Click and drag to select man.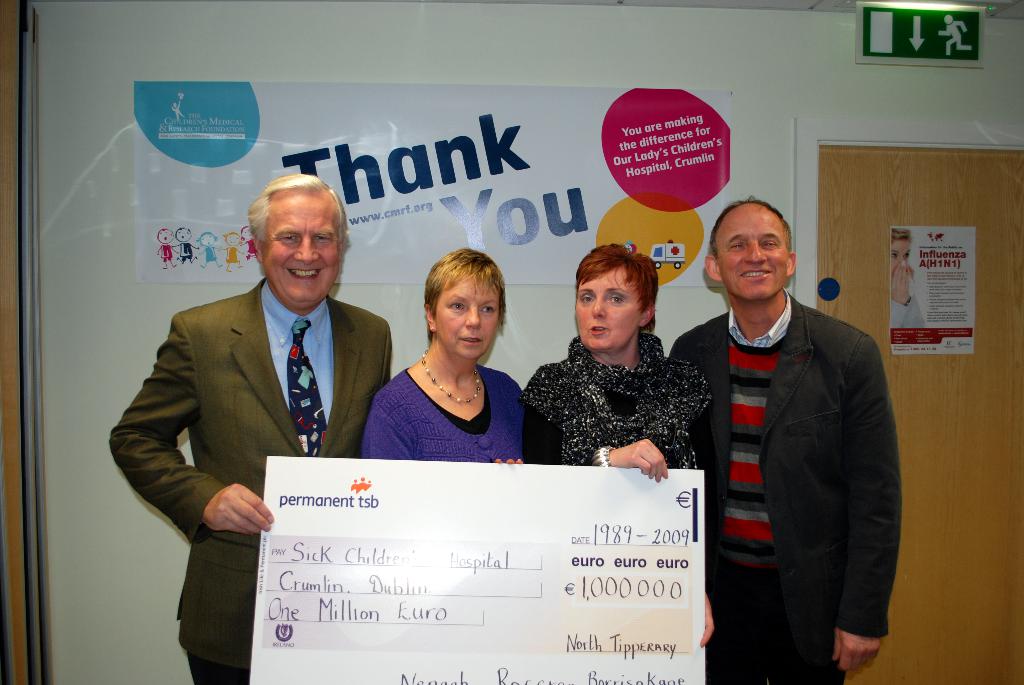
Selection: Rect(108, 174, 395, 684).
